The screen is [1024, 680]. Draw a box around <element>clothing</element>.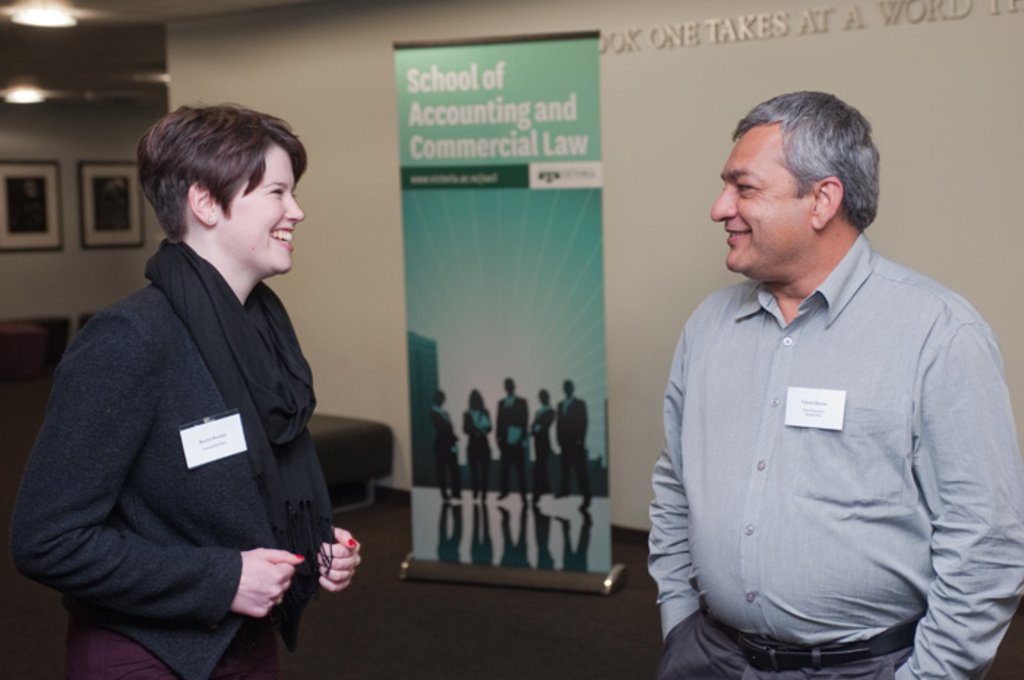
BBox(550, 396, 590, 491).
